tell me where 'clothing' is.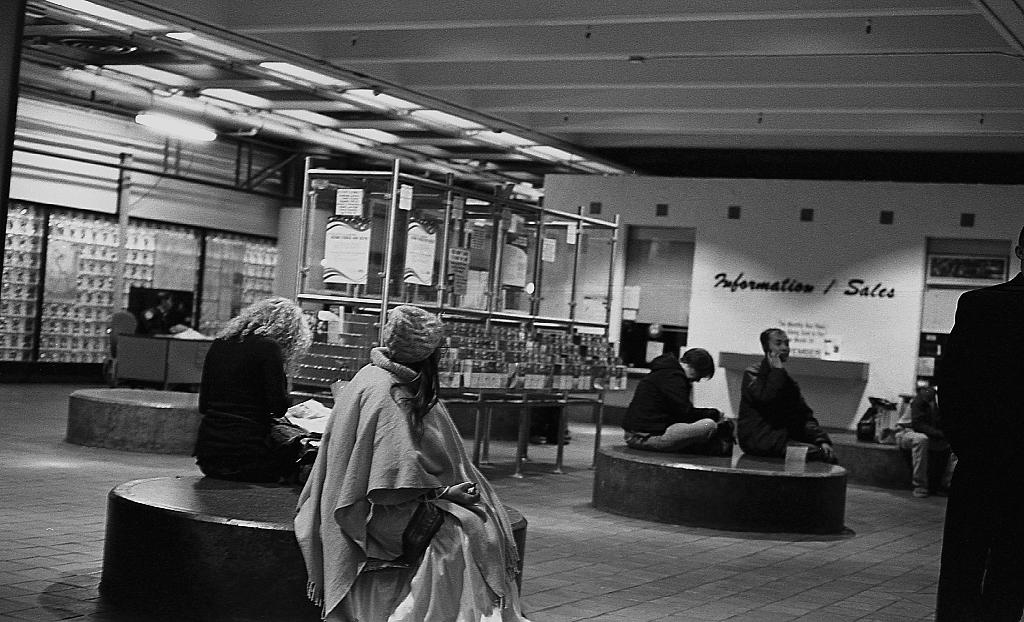
'clothing' is at 927,272,1023,621.
